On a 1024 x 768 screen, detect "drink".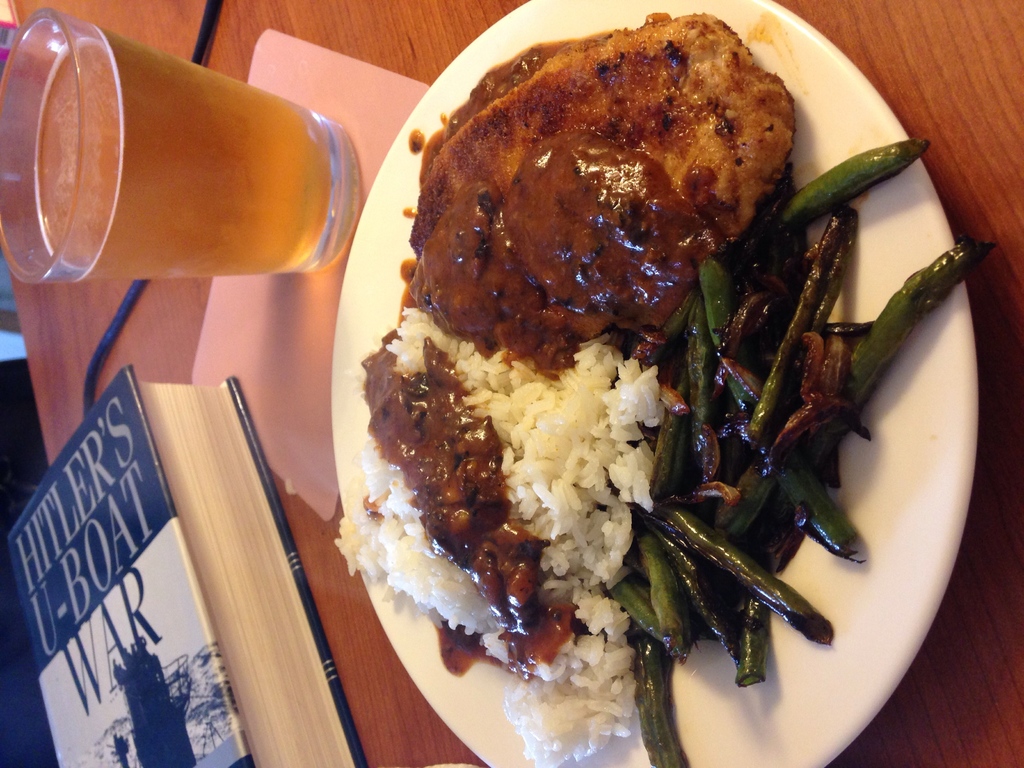
Rect(13, 22, 343, 289).
